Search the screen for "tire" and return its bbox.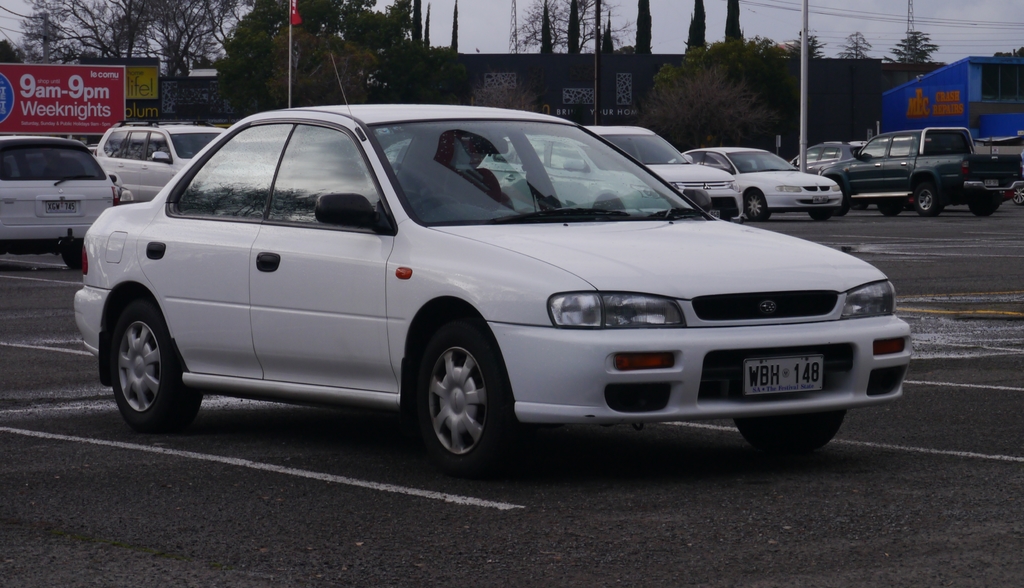
Found: <region>106, 299, 207, 433</region>.
